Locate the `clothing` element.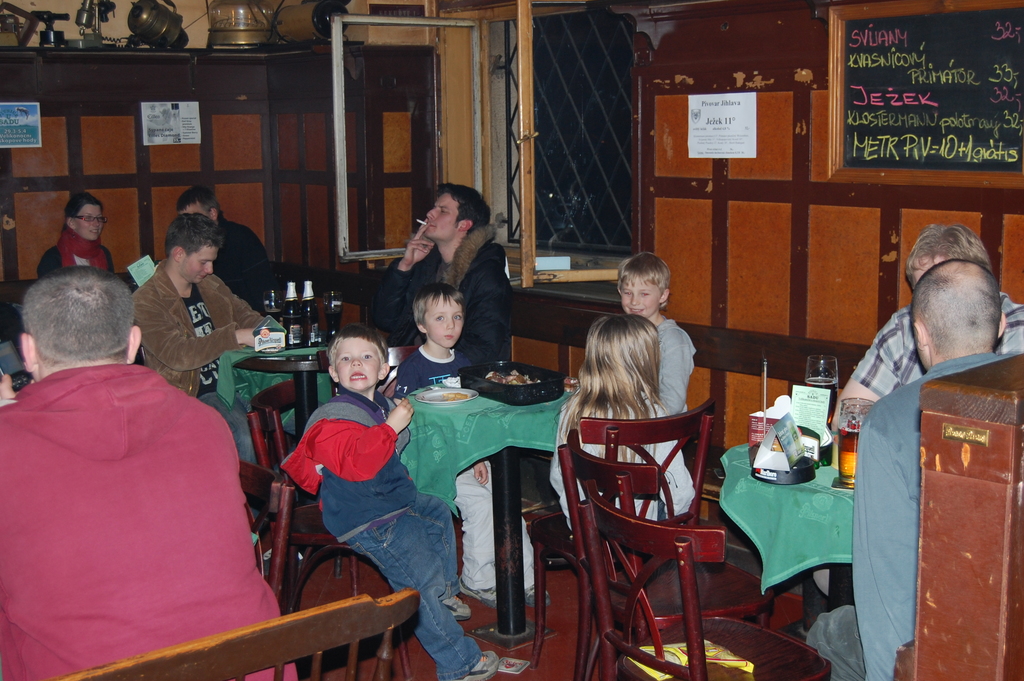
Element bbox: bbox=(372, 224, 525, 375).
